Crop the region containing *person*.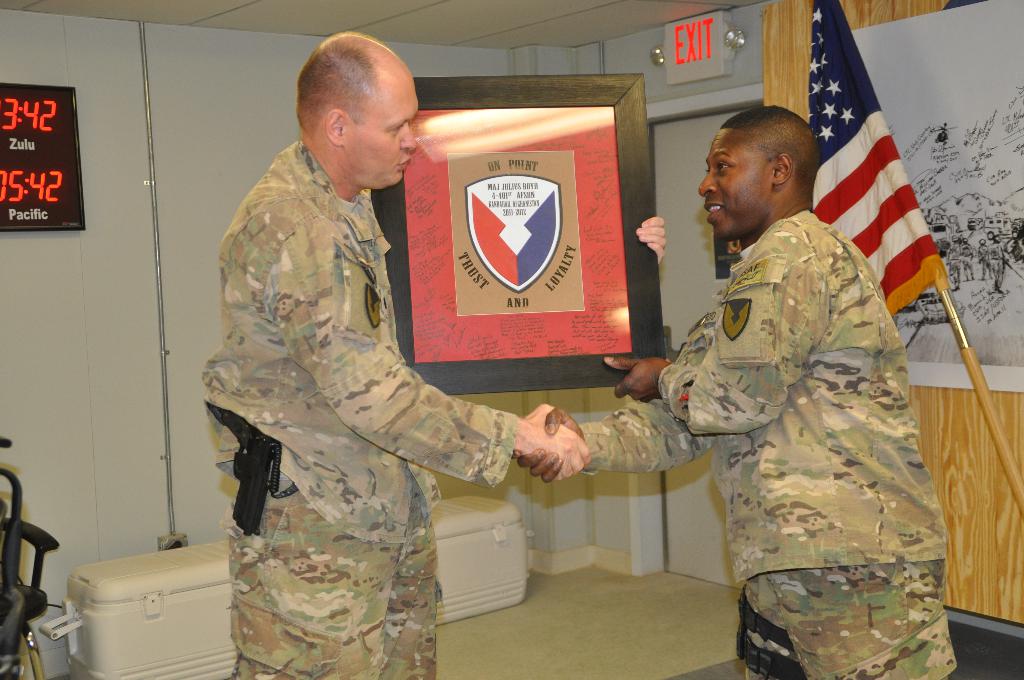
Crop region: [left=203, top=30, right=588, bottom=674].
